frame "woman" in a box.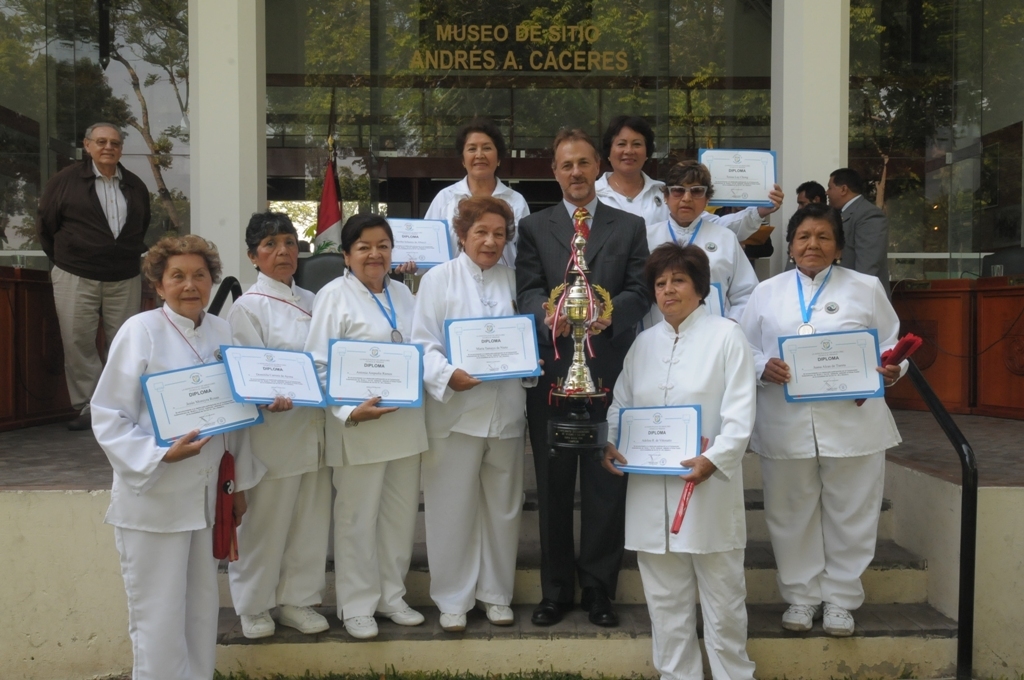
x1=299 y1=208 x2=430 y2=640.
